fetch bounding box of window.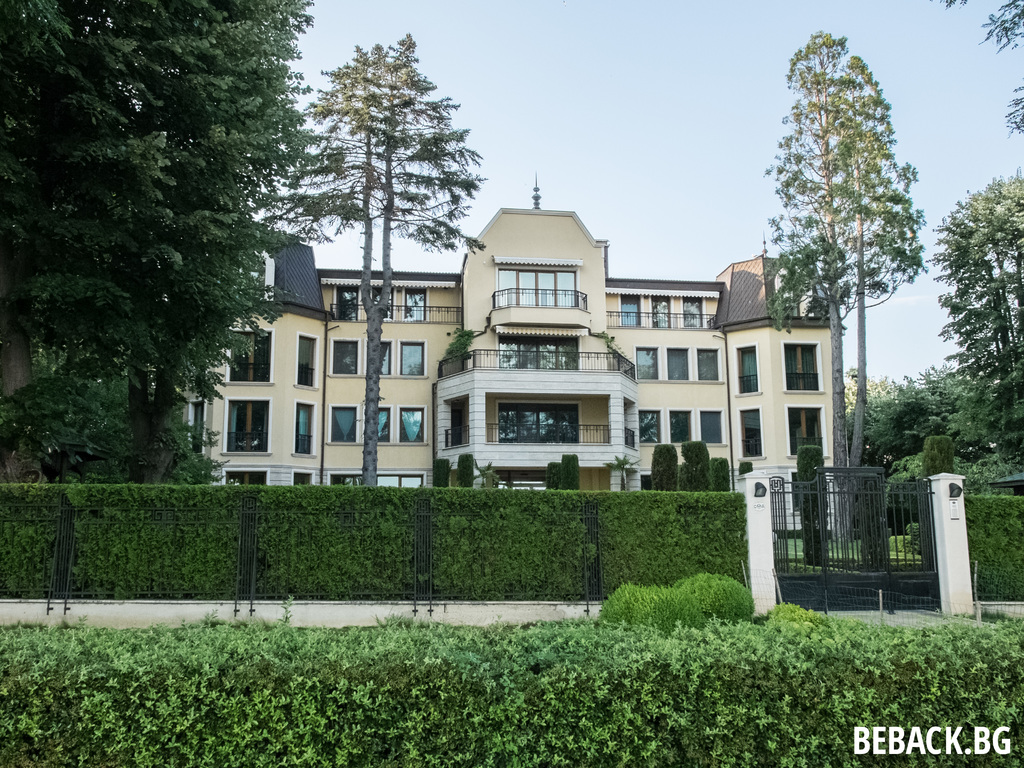
Bbox: pyautogui.locateOnScreen(492, 402, 584, 442).
